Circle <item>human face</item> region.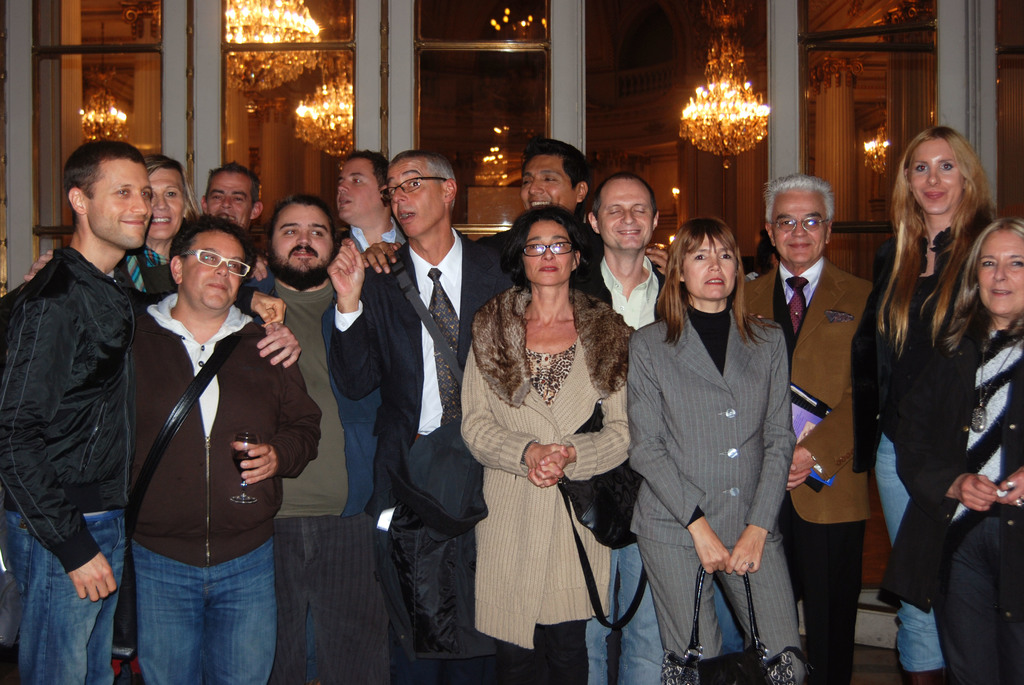
Region: x1=772 y1=186 x2=824 y2=265.
